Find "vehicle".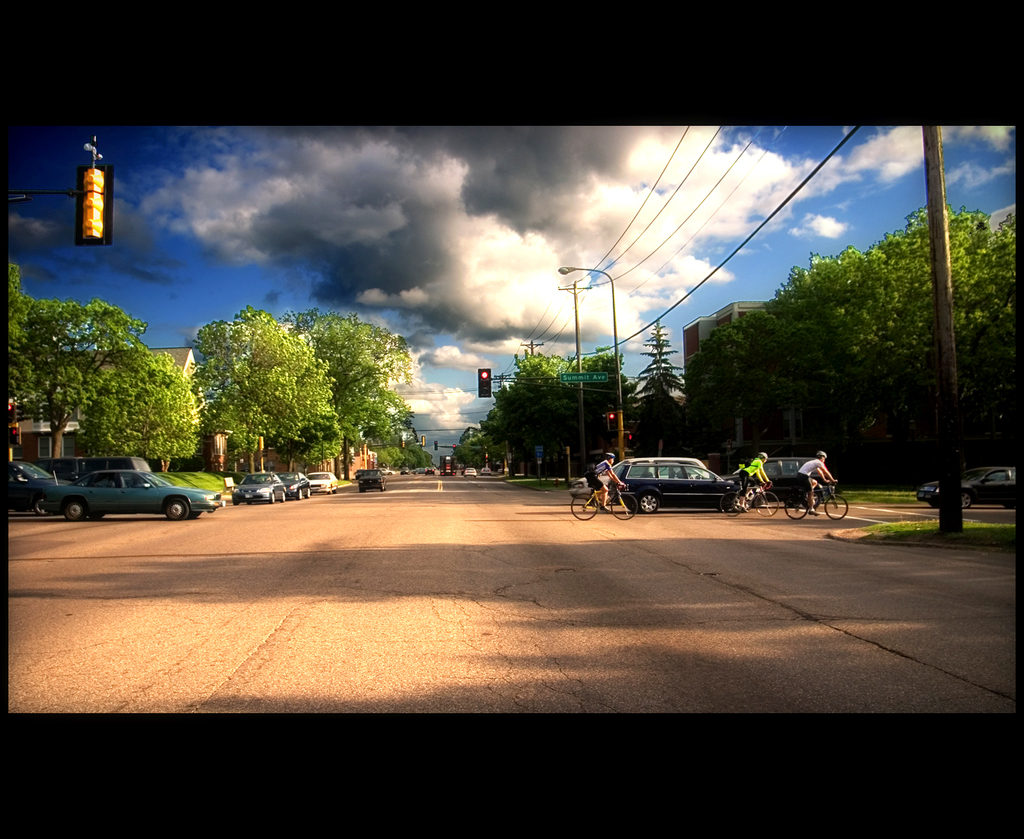
478,466,492,475.
